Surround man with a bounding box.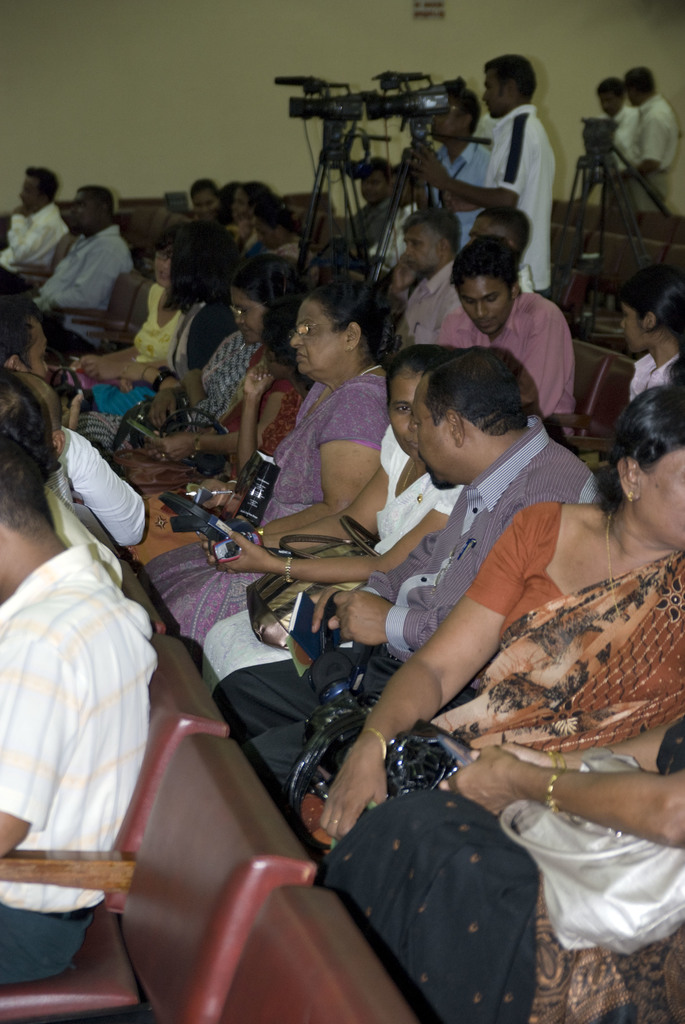
l=607, t=67, r=672, b=224.
